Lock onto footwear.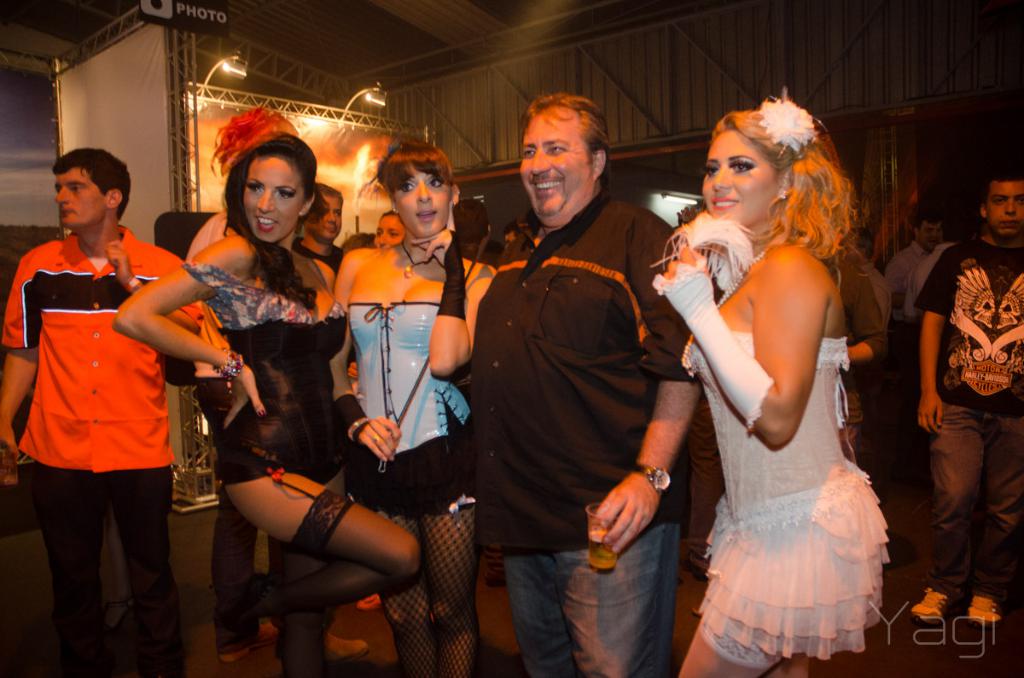
Locked: (x1=907, y1=582, x2=949, y2=627).
